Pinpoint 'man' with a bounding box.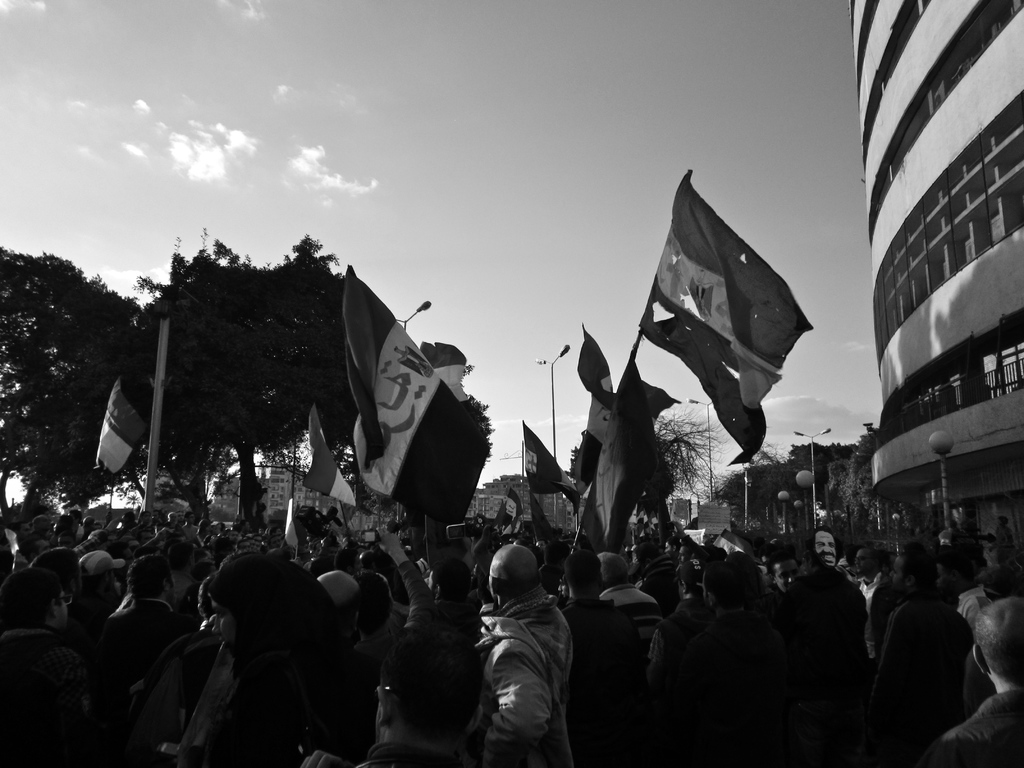
bbox=[466, 531, 587, 765].
